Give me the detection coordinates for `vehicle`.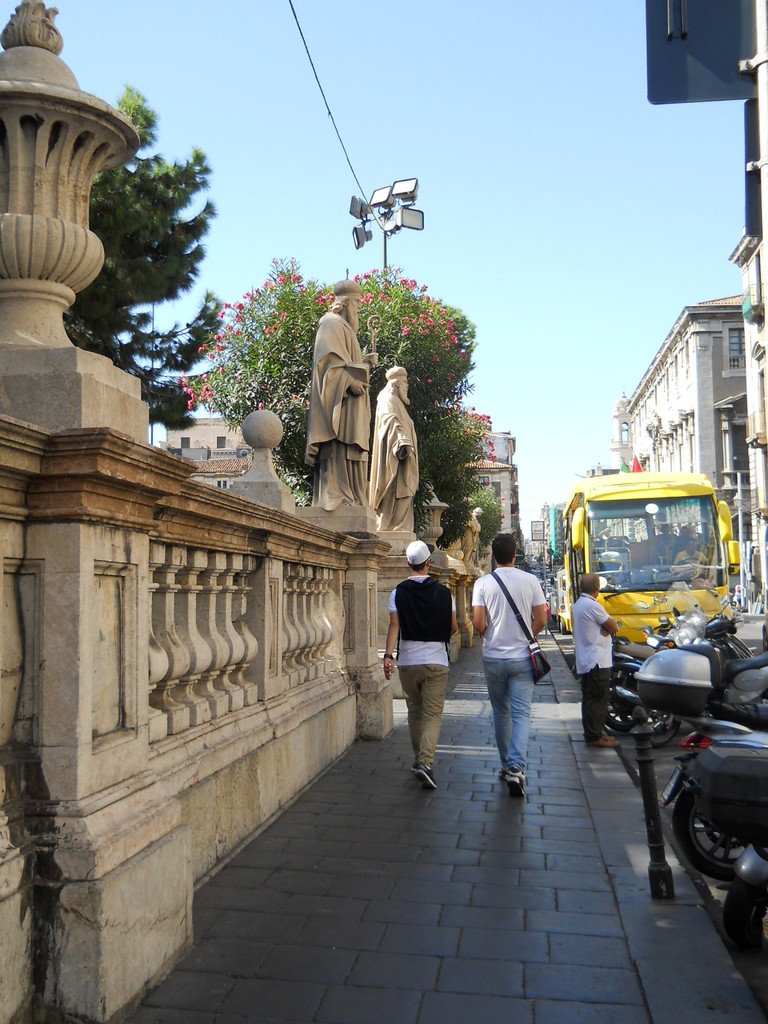
select_region(660, 721, 767, 874).
